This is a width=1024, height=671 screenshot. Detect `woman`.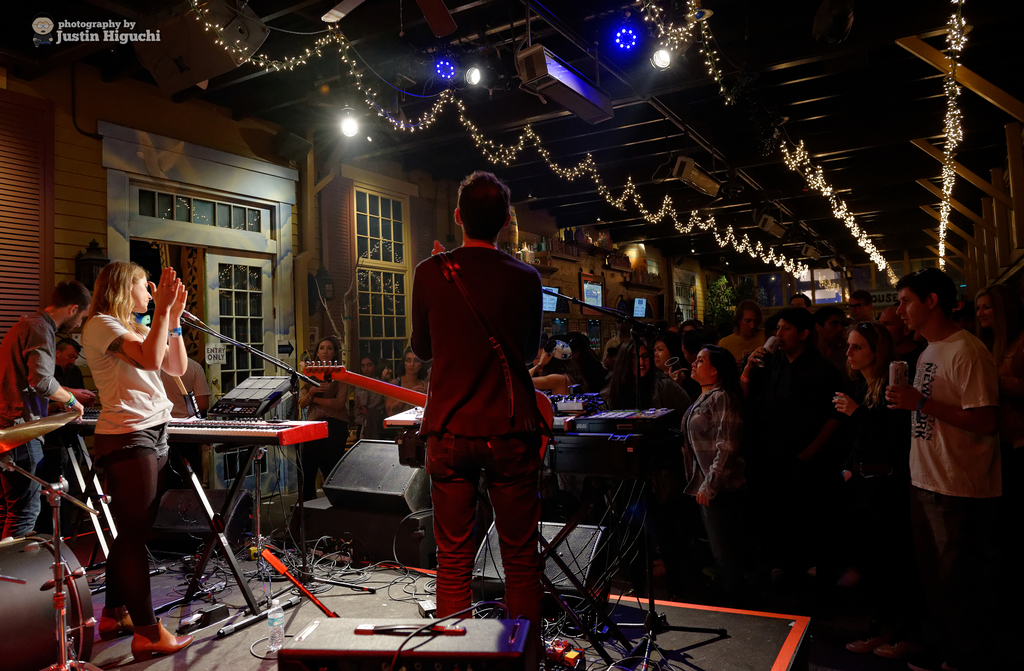
crop(804, 319, 911, 663).
